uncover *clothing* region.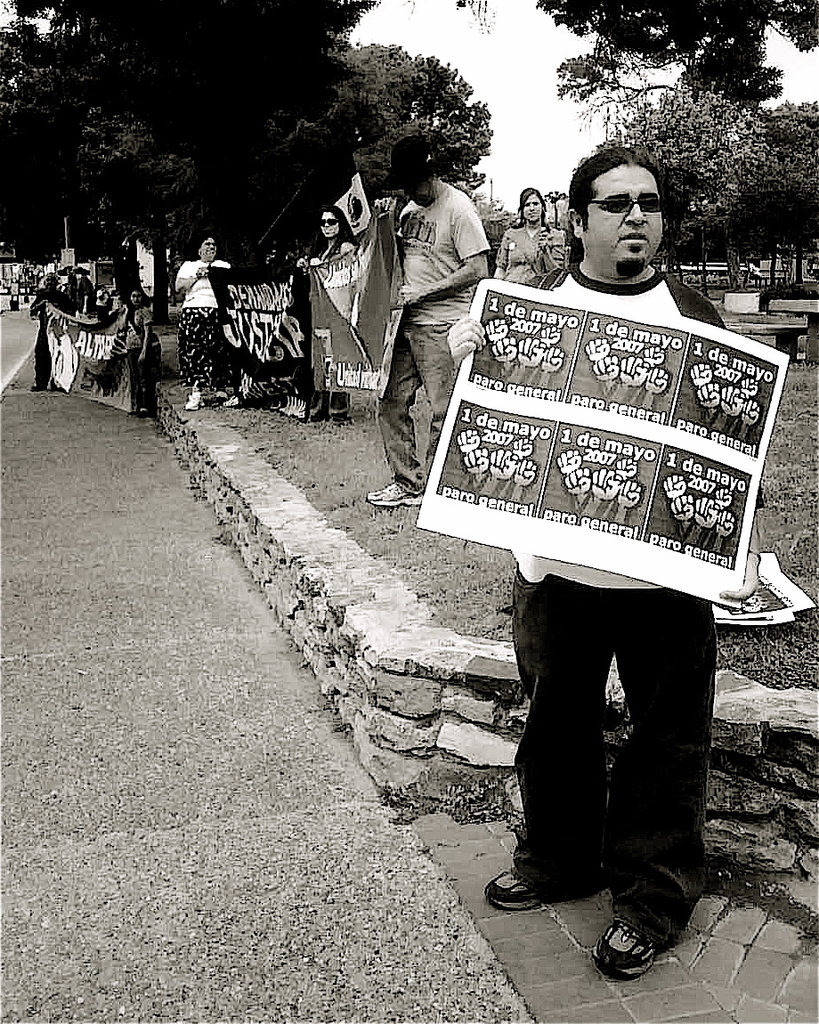
Uncovered: (x1=126, y1=345, x2=170, y2=411).
